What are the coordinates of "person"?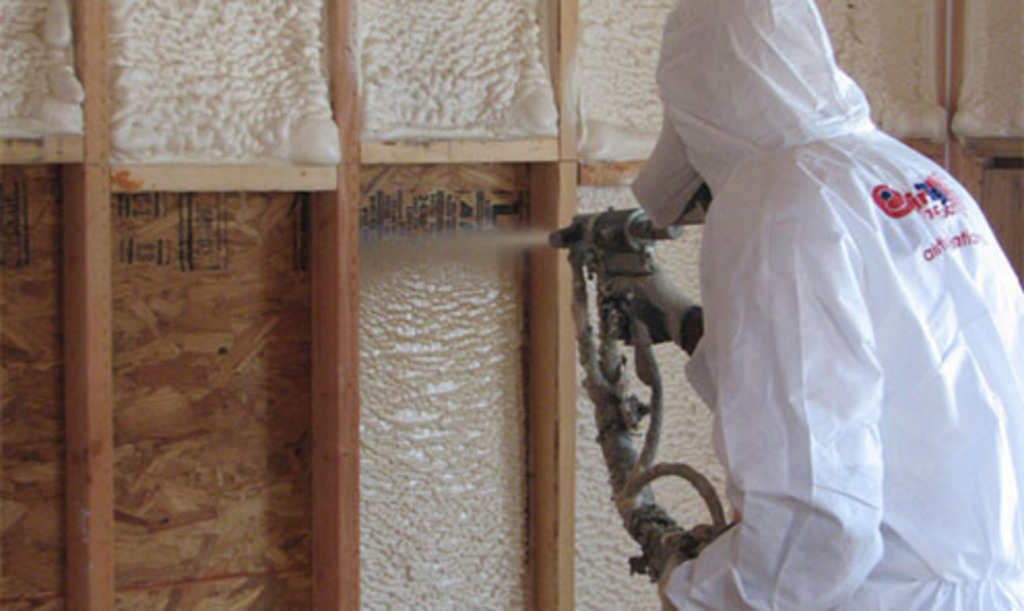
x1=657, y1=0, x2=1022, y2=609.
